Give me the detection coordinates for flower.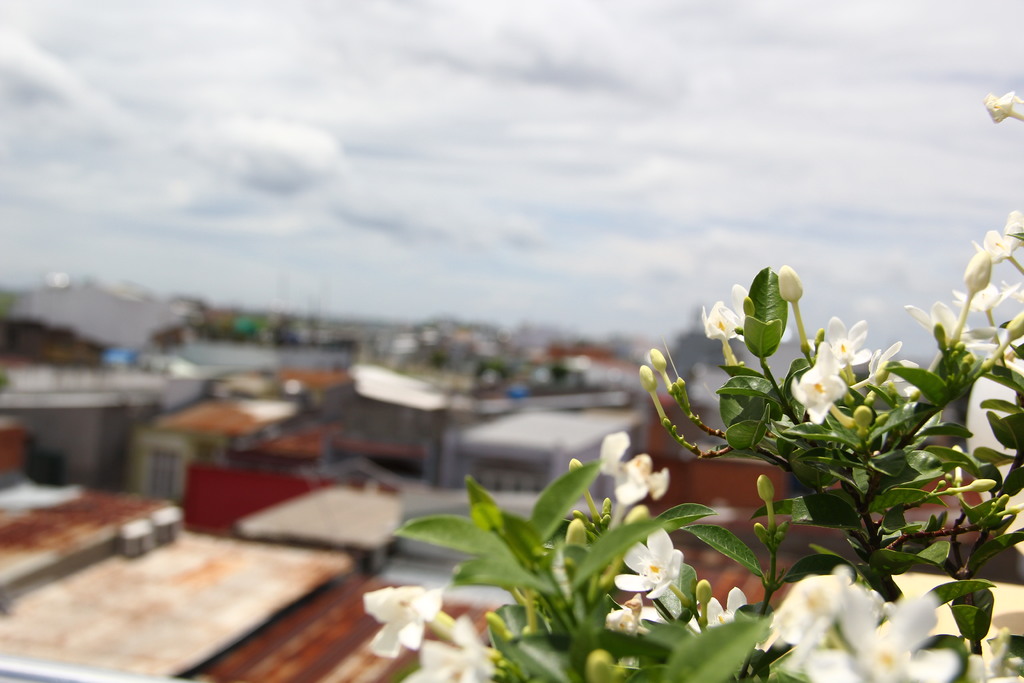
[698, 282, 748, 337].
